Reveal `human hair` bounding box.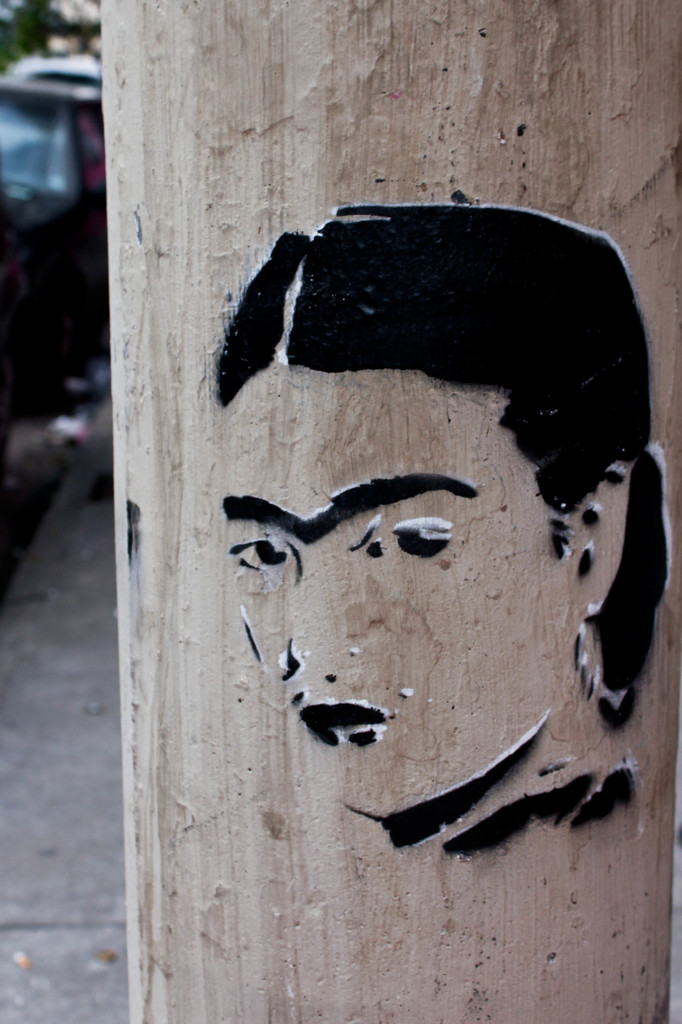
Revealed: [left=216, top=205, right=665, bottom=703].
